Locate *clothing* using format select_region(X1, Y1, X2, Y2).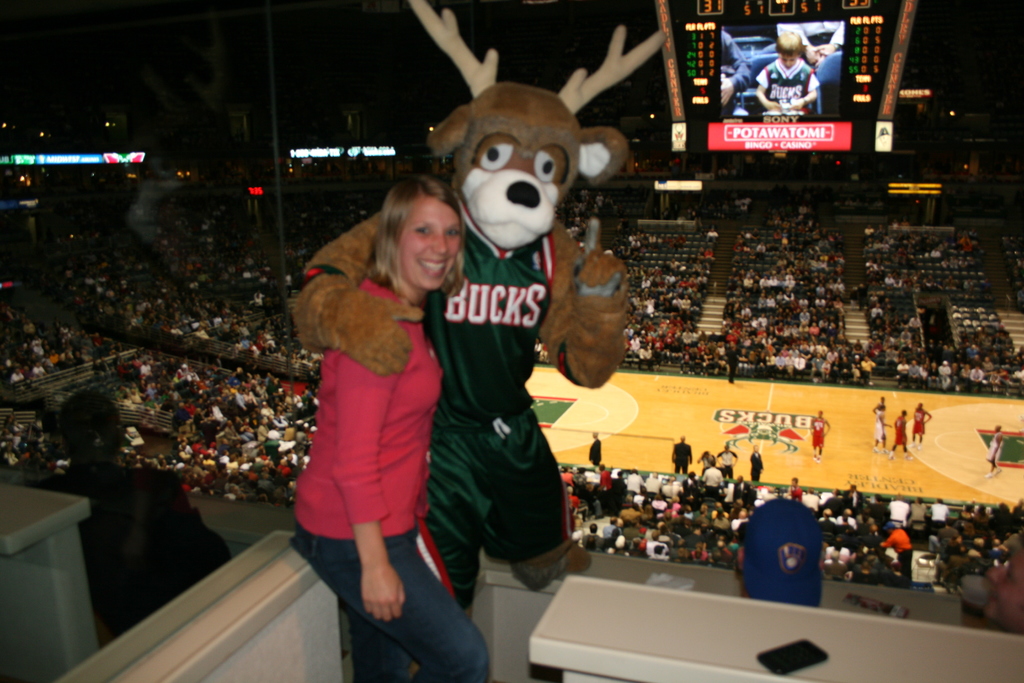
select_region(293, 281, 486, 682).
